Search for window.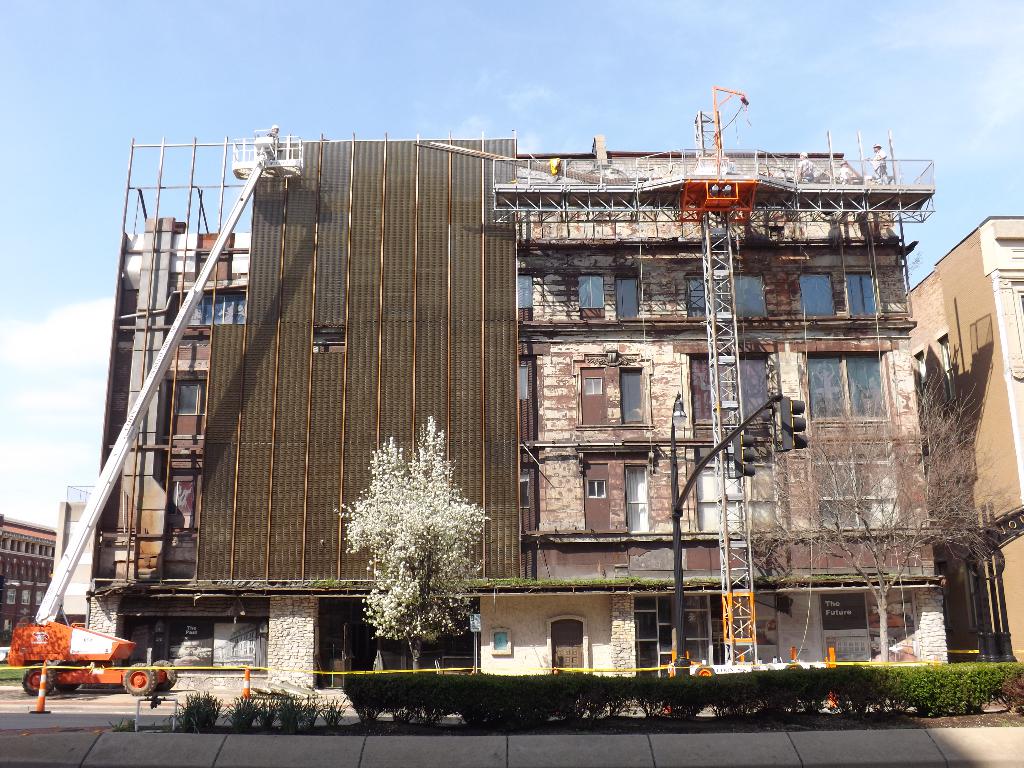
Found at [x1=168, y1=287, x2=247, y2=326].
